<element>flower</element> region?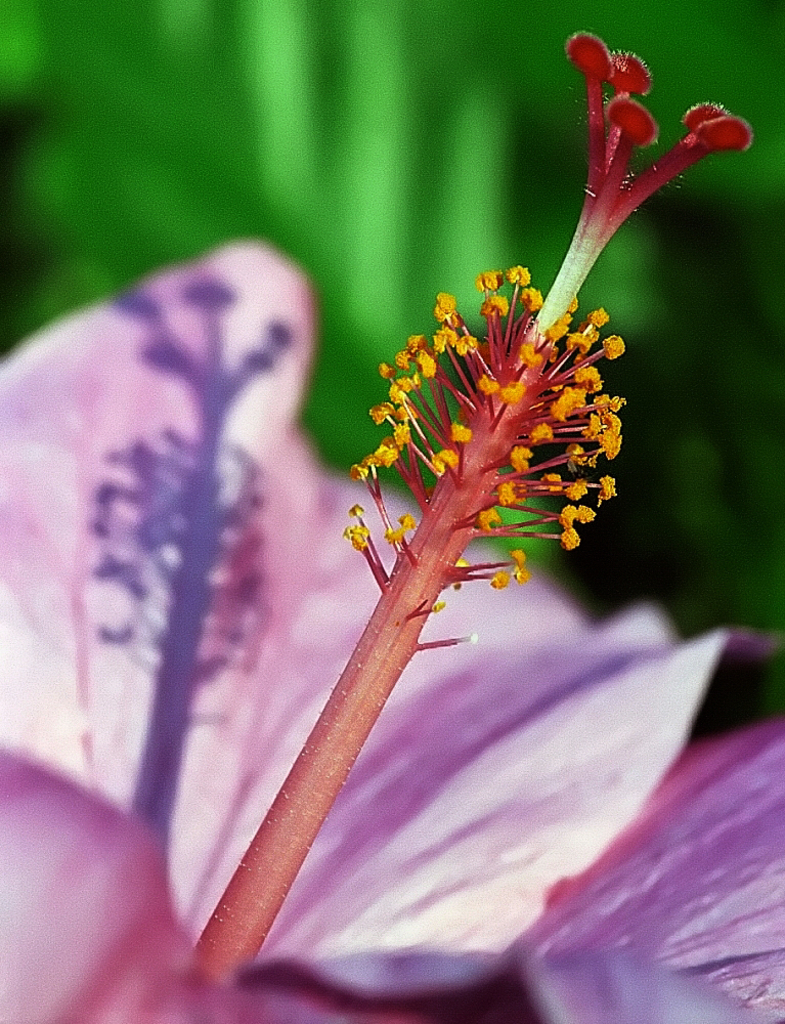
(567,32,757,251)
